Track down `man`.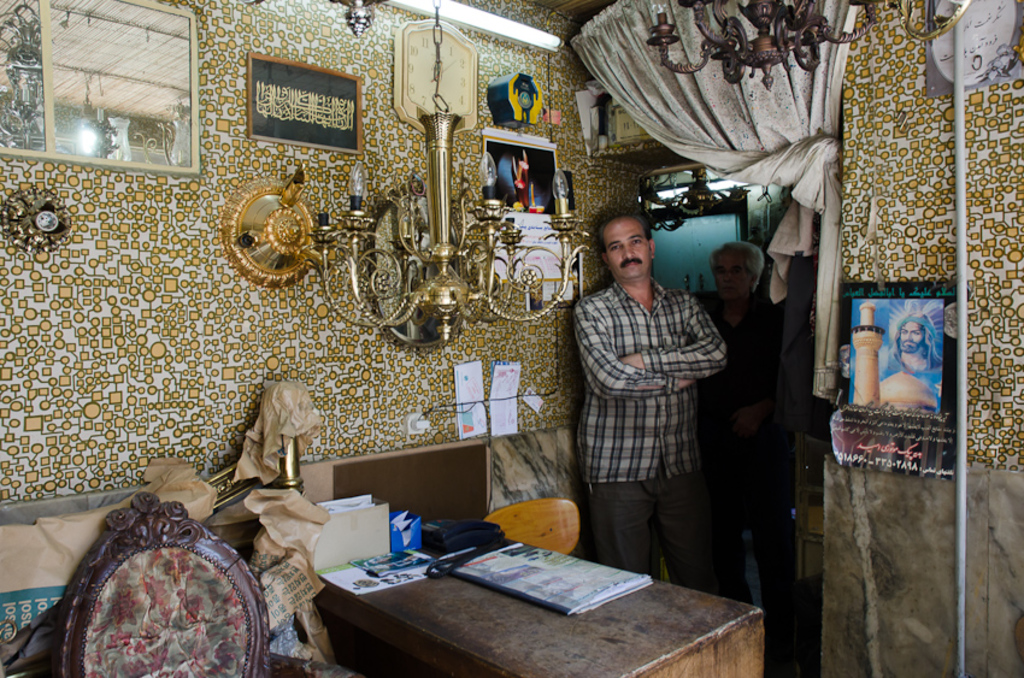
Tracked to 566,193,745,601.
